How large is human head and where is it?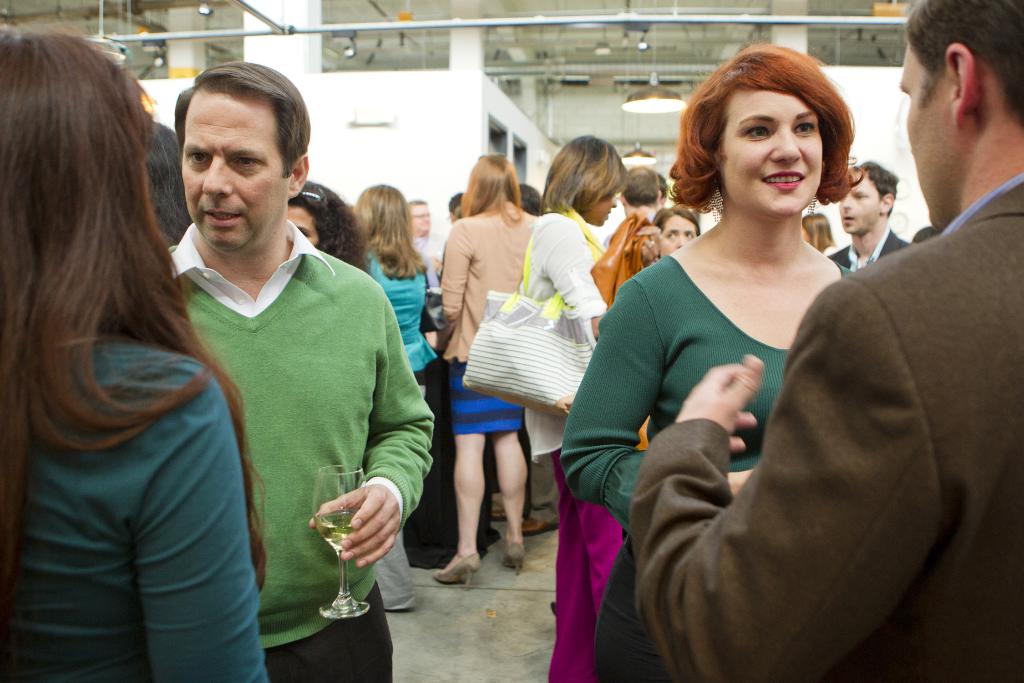
Bounding box: rect(897, 0, 1023, 231).
